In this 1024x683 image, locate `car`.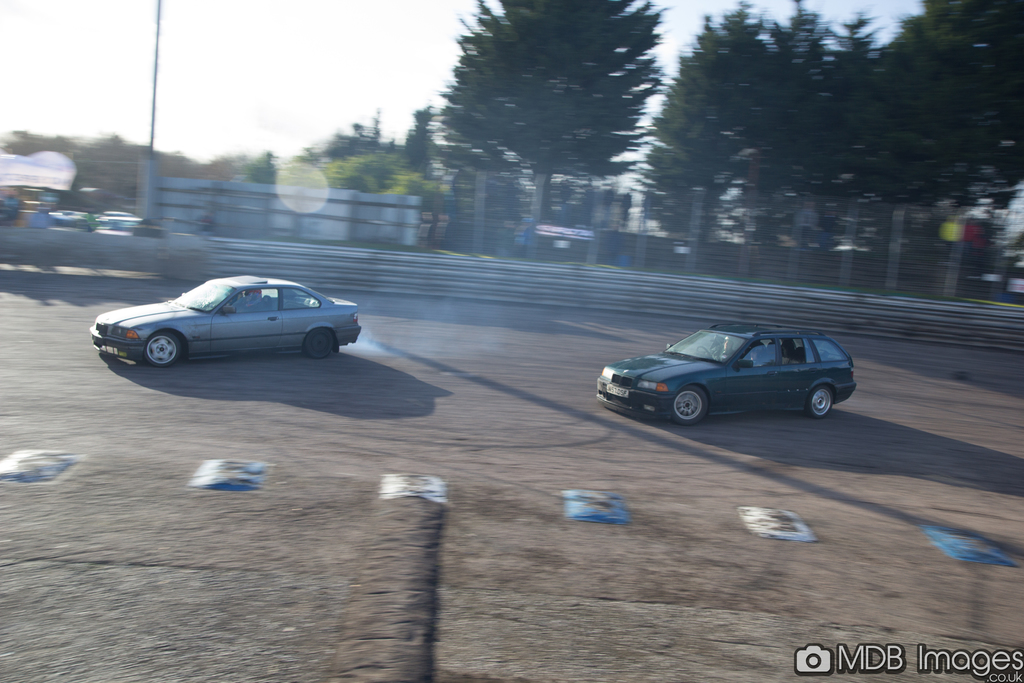
Bounding box: x1=87 y1=276 x2=365 y2=360.
